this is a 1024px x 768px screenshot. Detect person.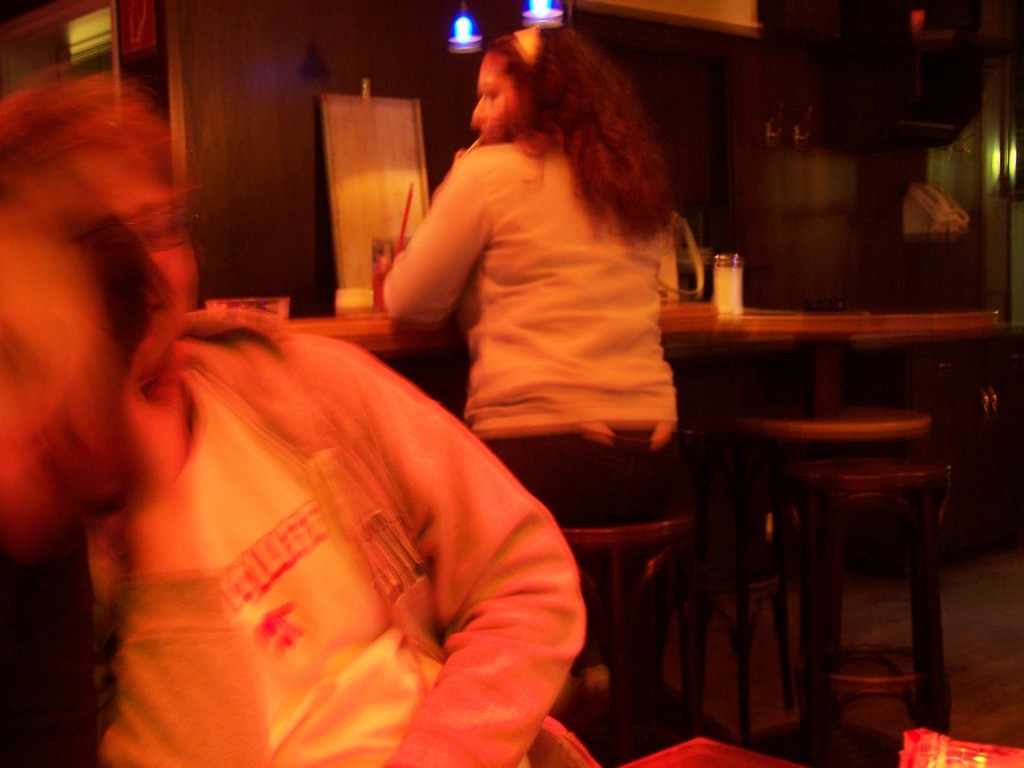
<box>0,206,168,767</box>.
